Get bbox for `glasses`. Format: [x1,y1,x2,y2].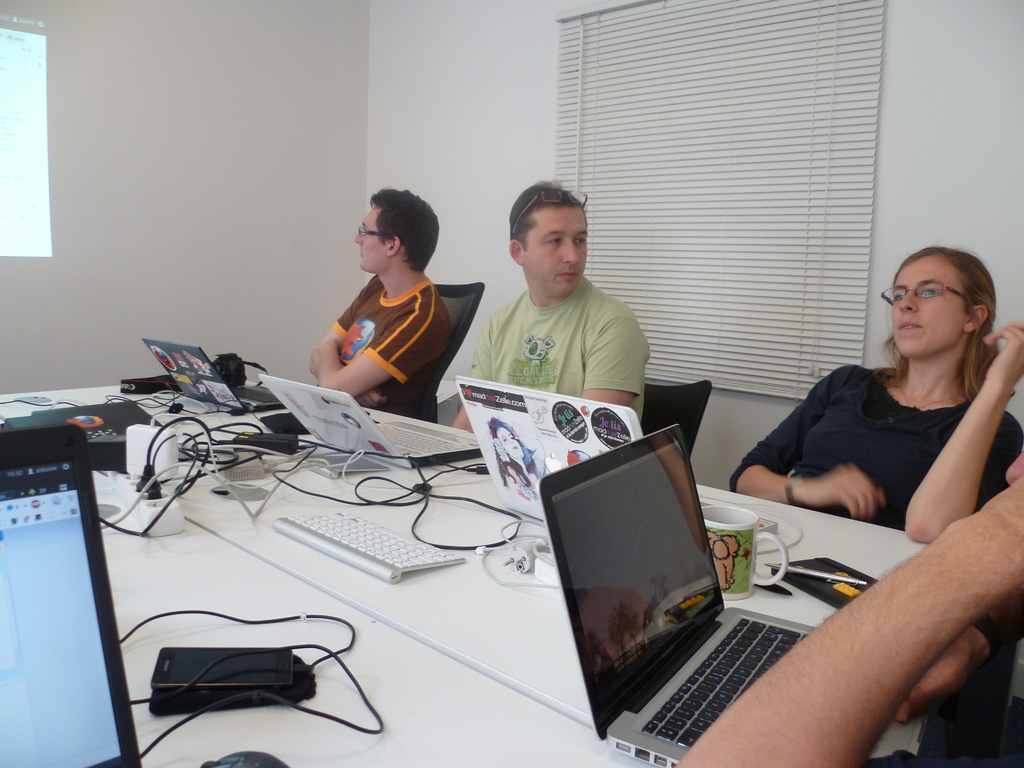
[510,186,589,239].
